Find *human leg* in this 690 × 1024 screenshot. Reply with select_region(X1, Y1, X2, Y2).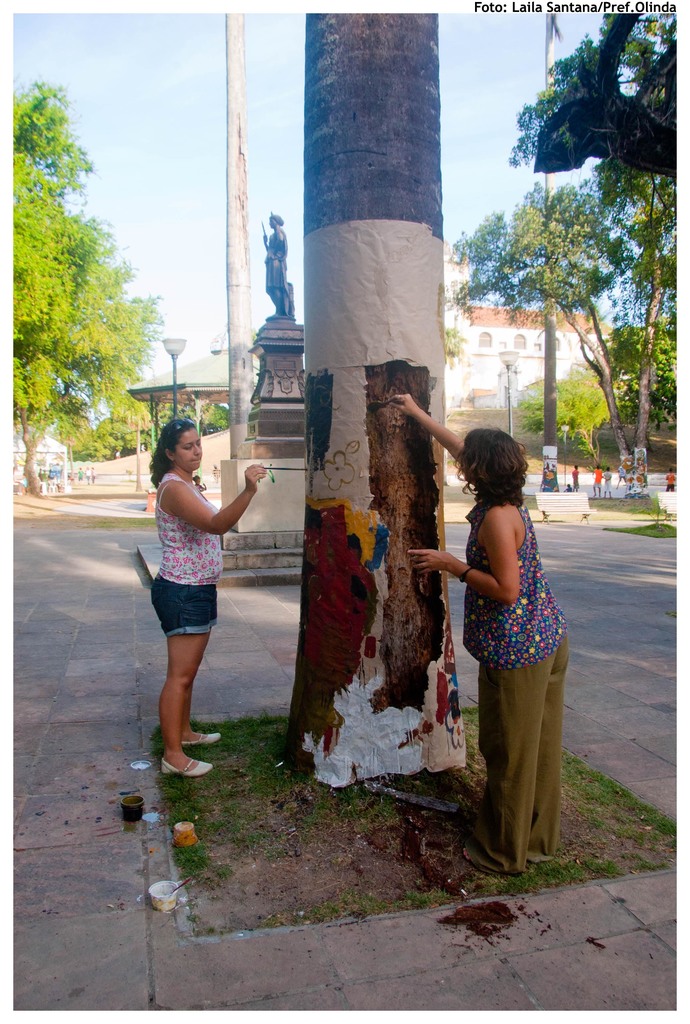
select_region(145, 574, 199, 777).
